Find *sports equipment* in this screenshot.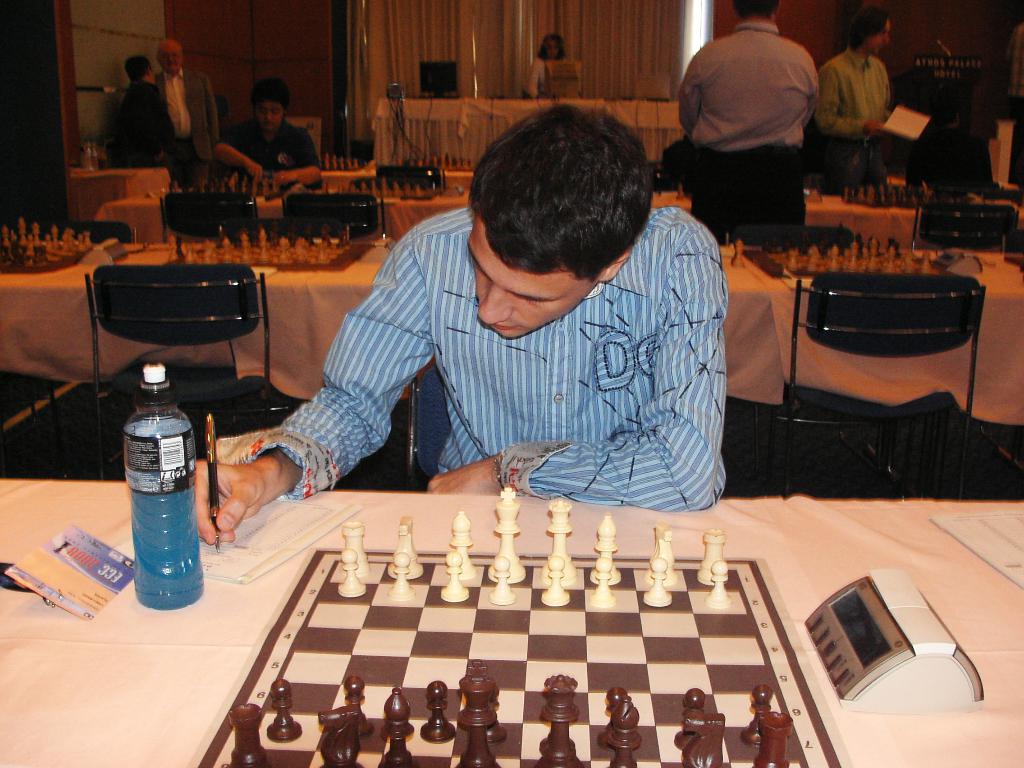
The bounding box for *sports equipment* is [157,227,375,273].
